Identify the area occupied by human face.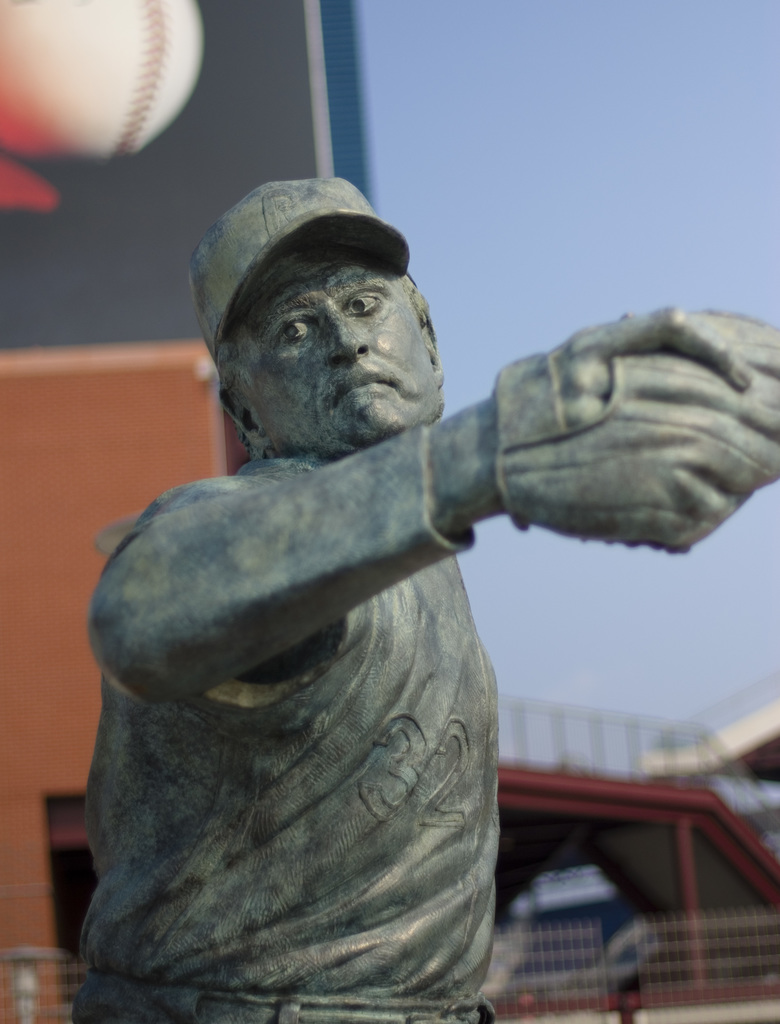
Area: detection(233, 241, 445, 454).
